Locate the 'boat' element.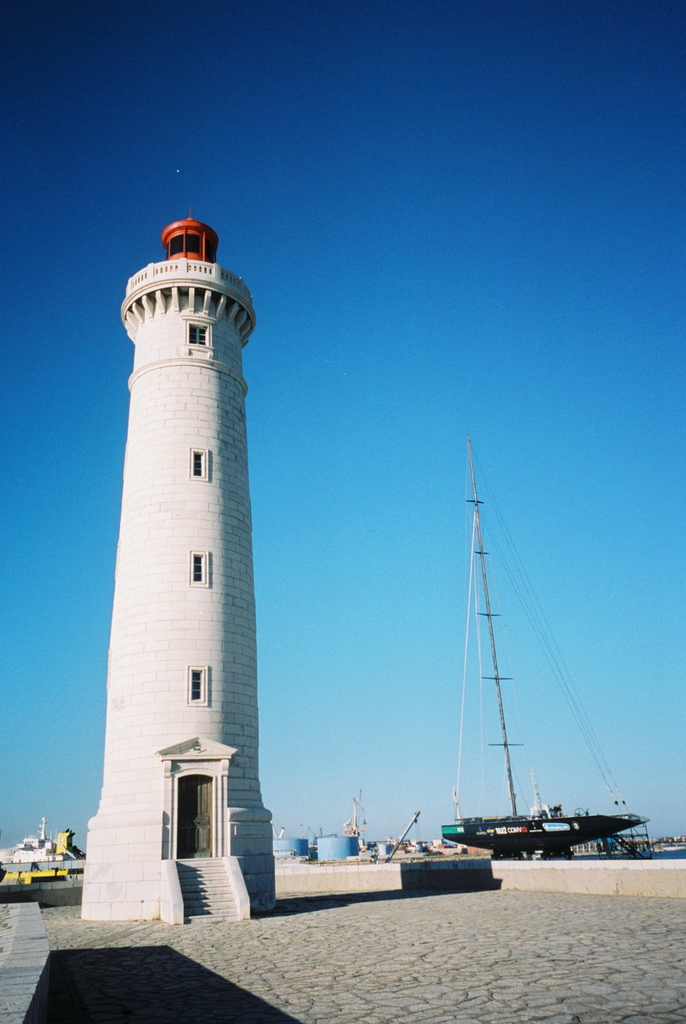
Element bbox: <bbox>440, 810, 661, 858</bbox>.
